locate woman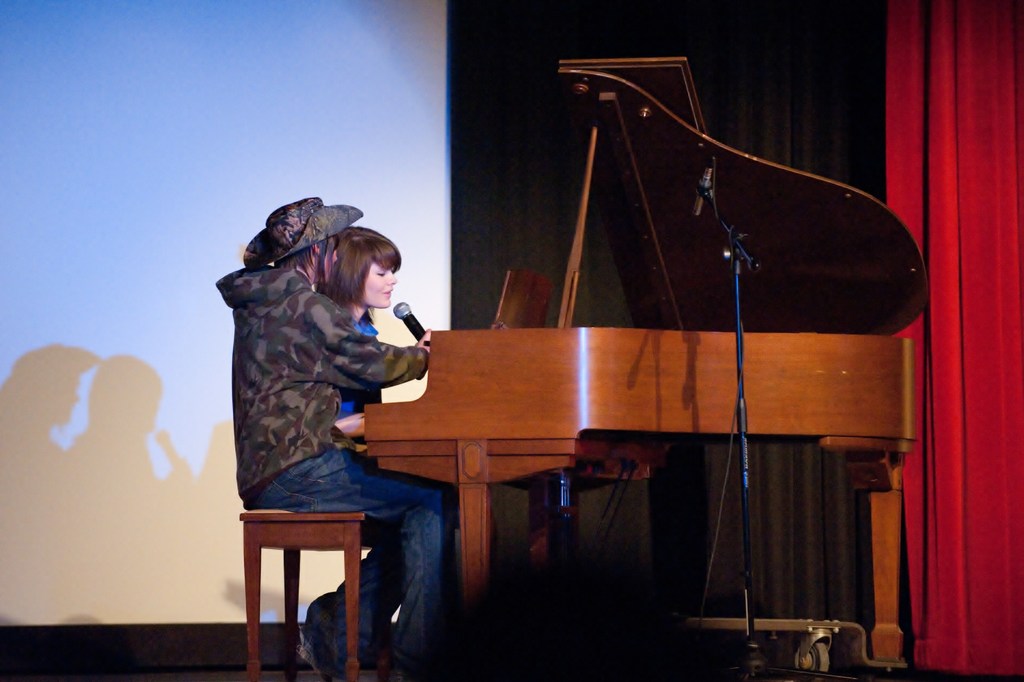
x1=308 y1=228 x2=476 y2=526
